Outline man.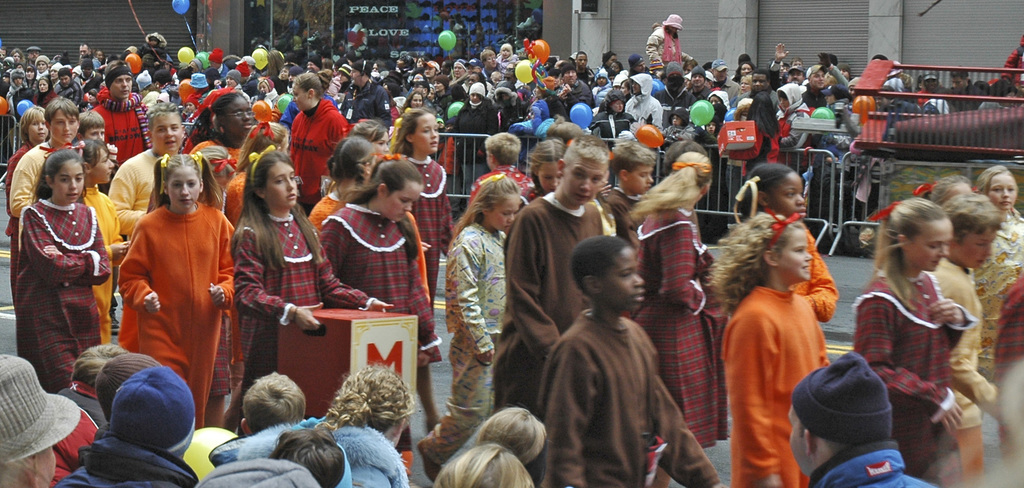
Outline: locate(235, 53, 262, 92).
